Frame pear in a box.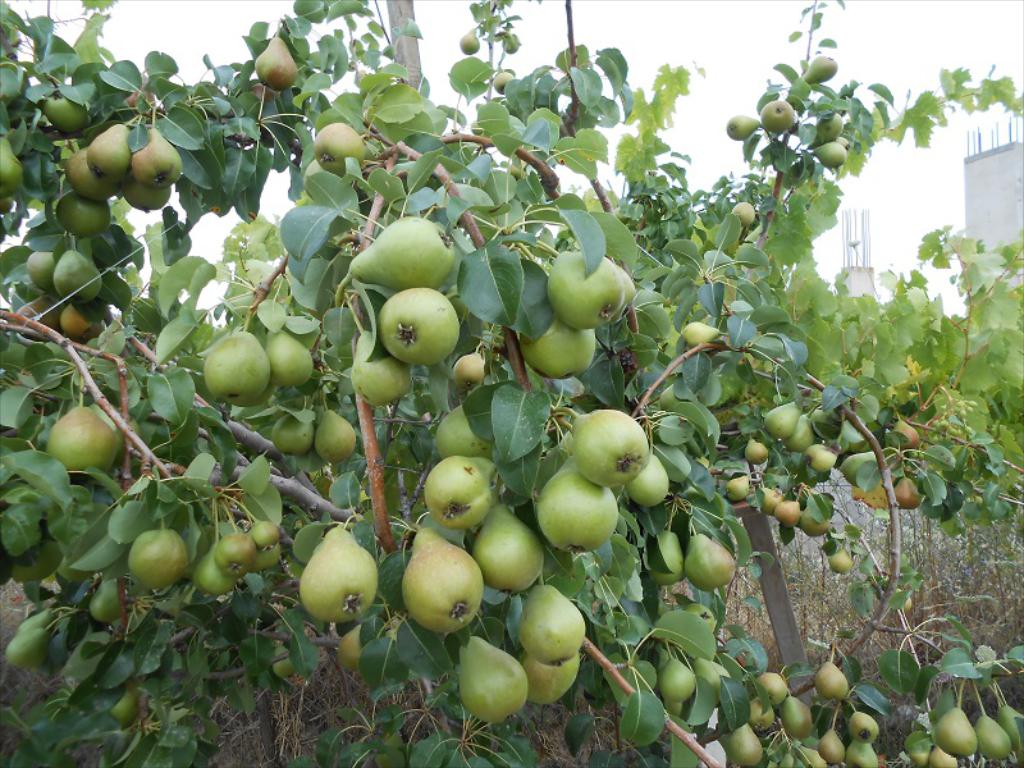
crop(804, 440, 842, 471).
